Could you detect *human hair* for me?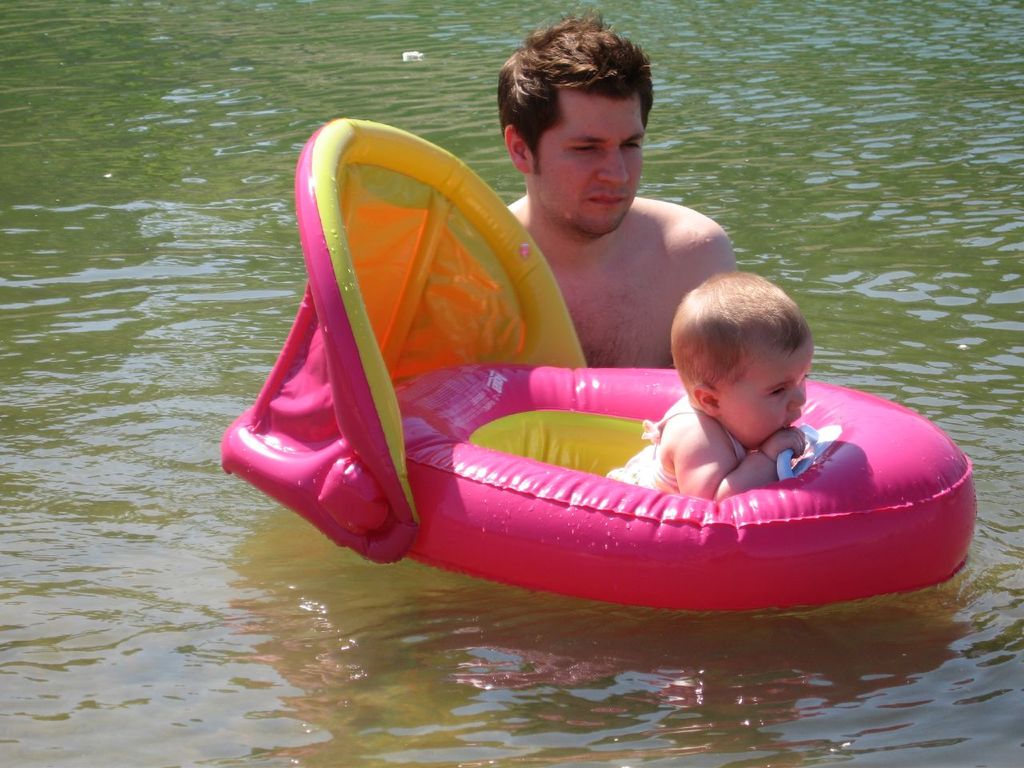
Detection result: locate(497, 16, 652, 184).
